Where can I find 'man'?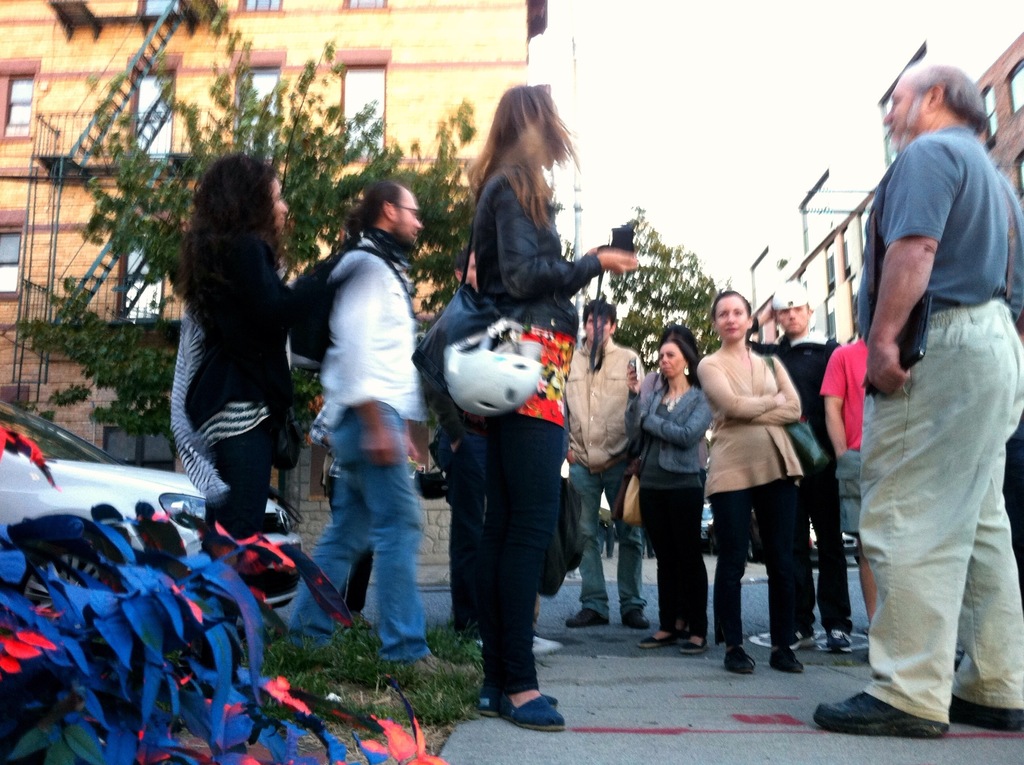
You can find it at {"left": 819, "top": 335, "right": 879, "bottom": 622}.
